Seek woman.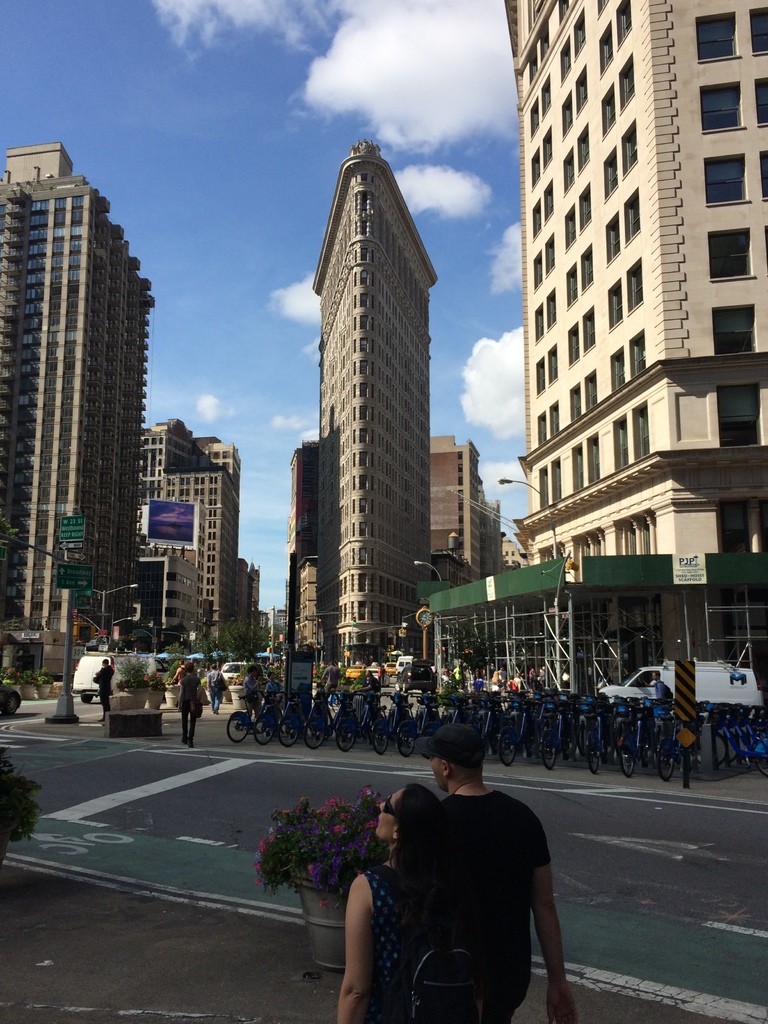
x1=360, y1=668, x2=378, y2=701.
